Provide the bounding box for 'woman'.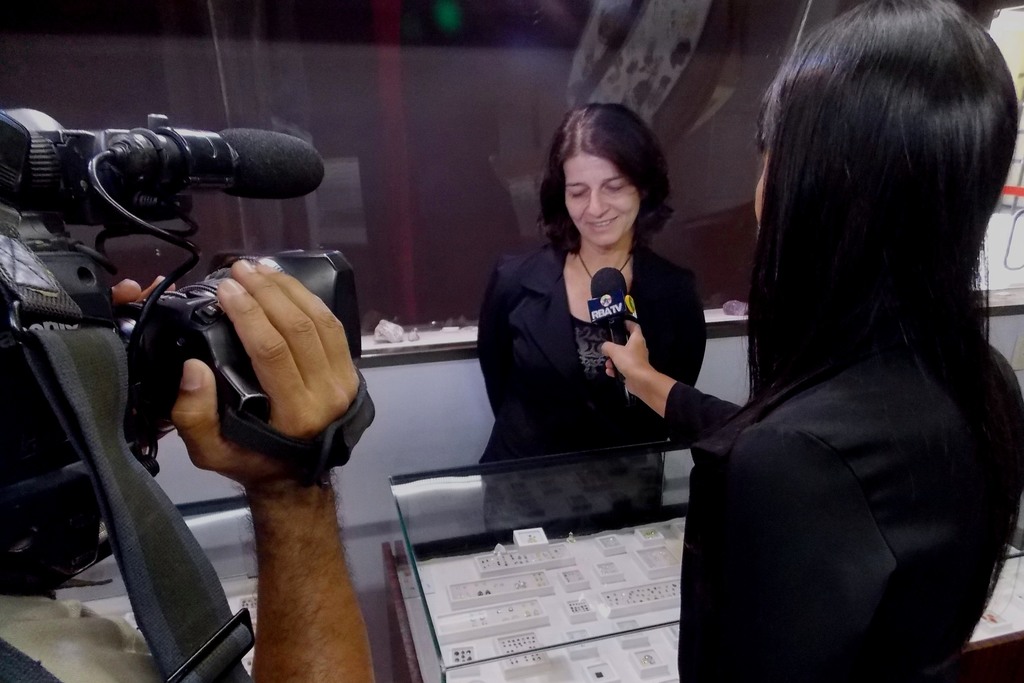
[x1=479, y1=121, x2=720, y2=513].
